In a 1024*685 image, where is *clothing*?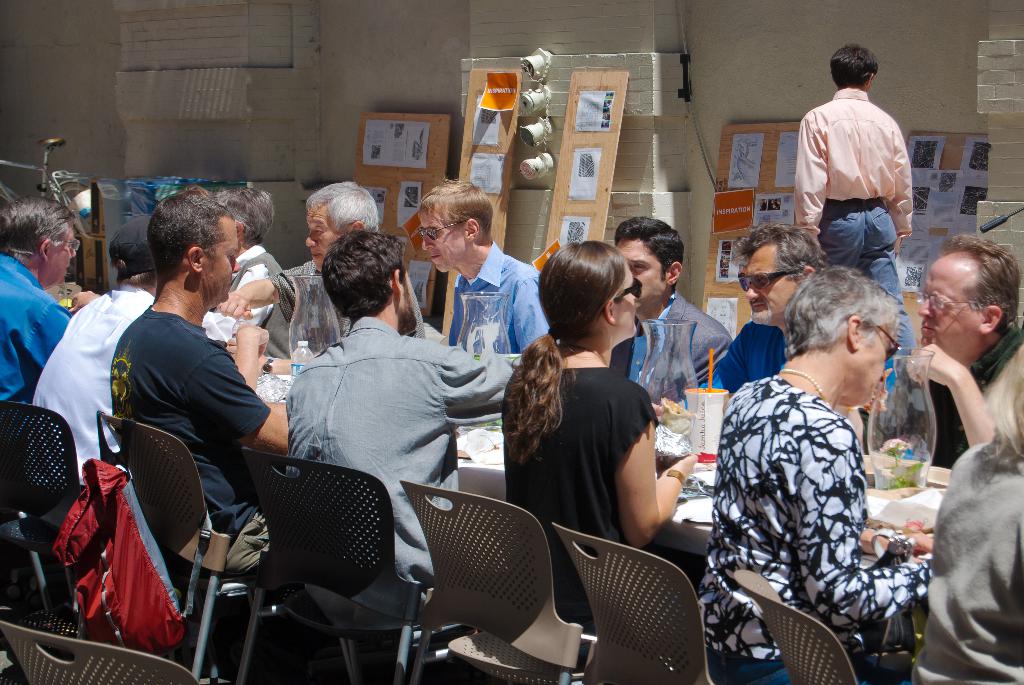
445, 245, 557, 356.
